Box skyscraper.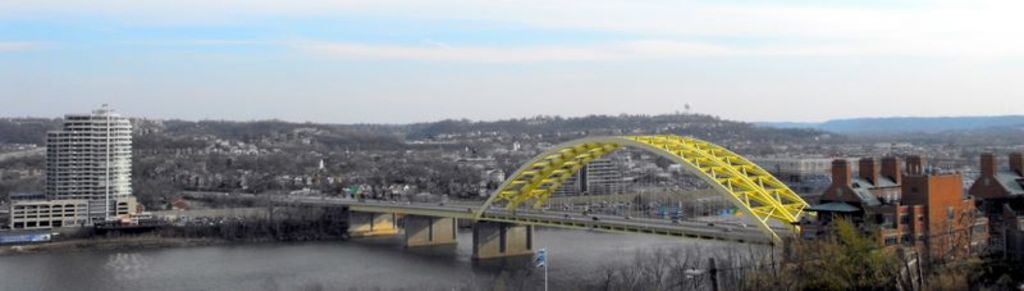
(29, 104, 142, 231).
